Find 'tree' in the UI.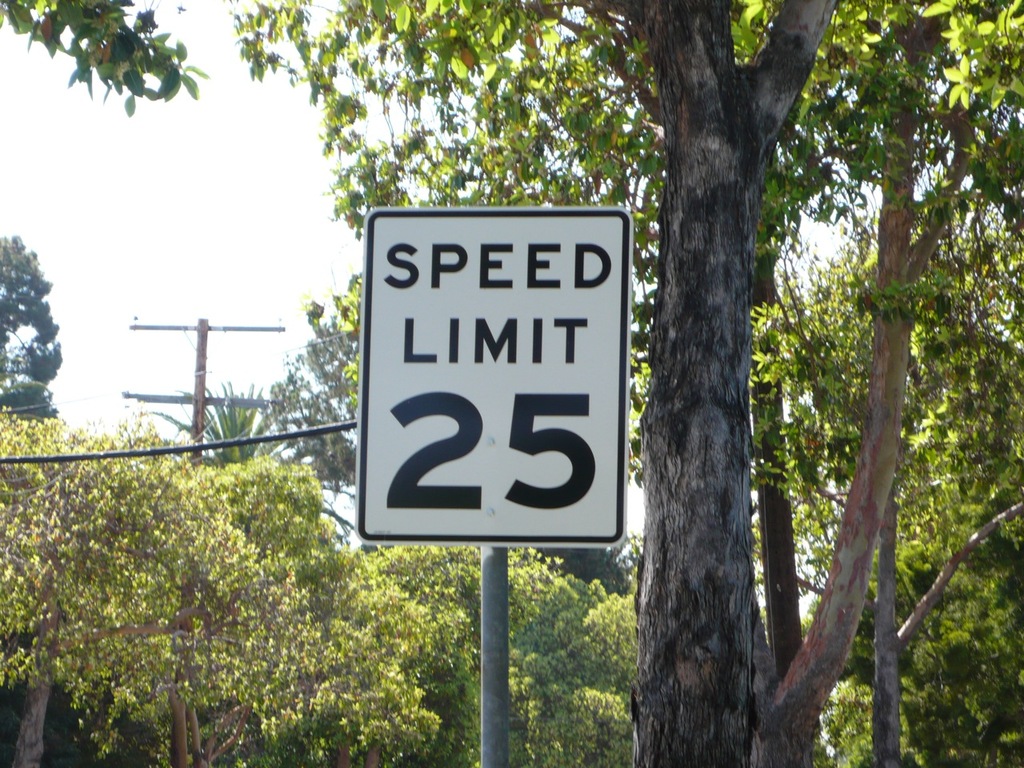
UI element at <region>745, 0, 985, 767</region>.
